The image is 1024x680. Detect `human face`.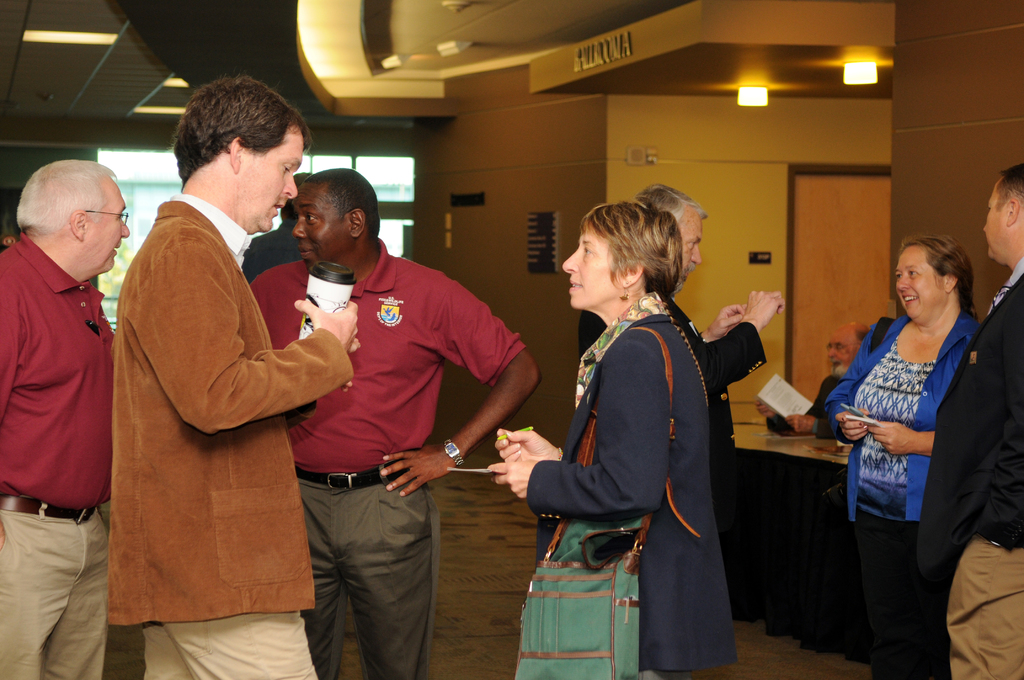
Detection: 669,203,706,303.
